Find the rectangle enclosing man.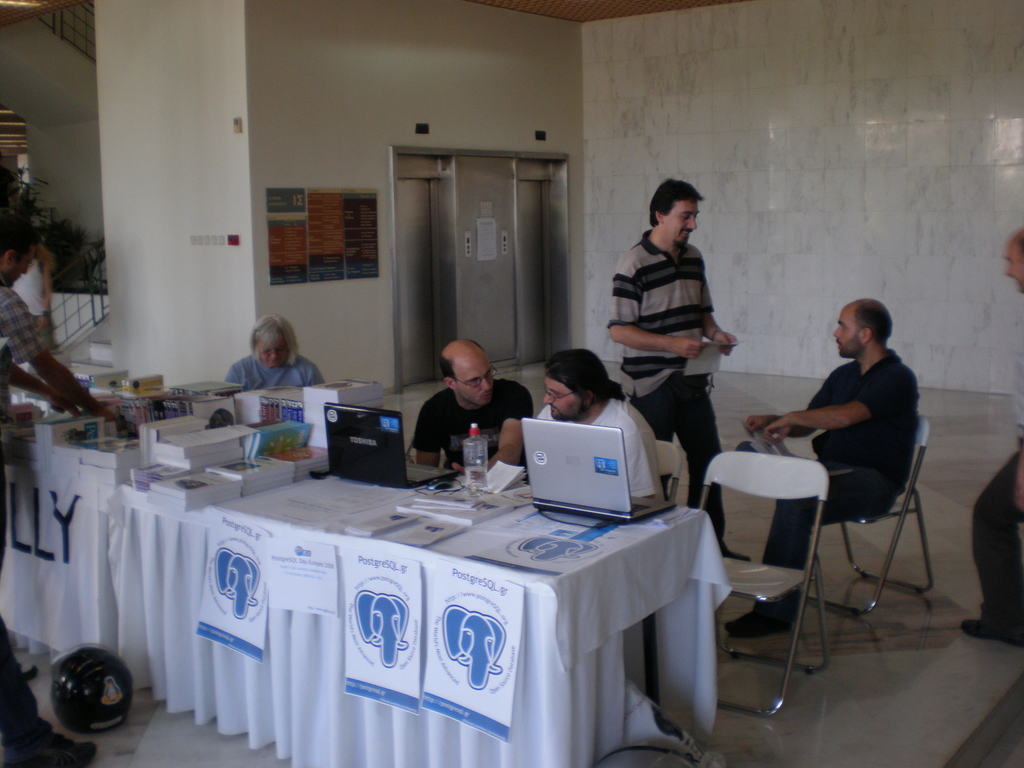
[x1=531, y1=346, x2=667, y2=525].
